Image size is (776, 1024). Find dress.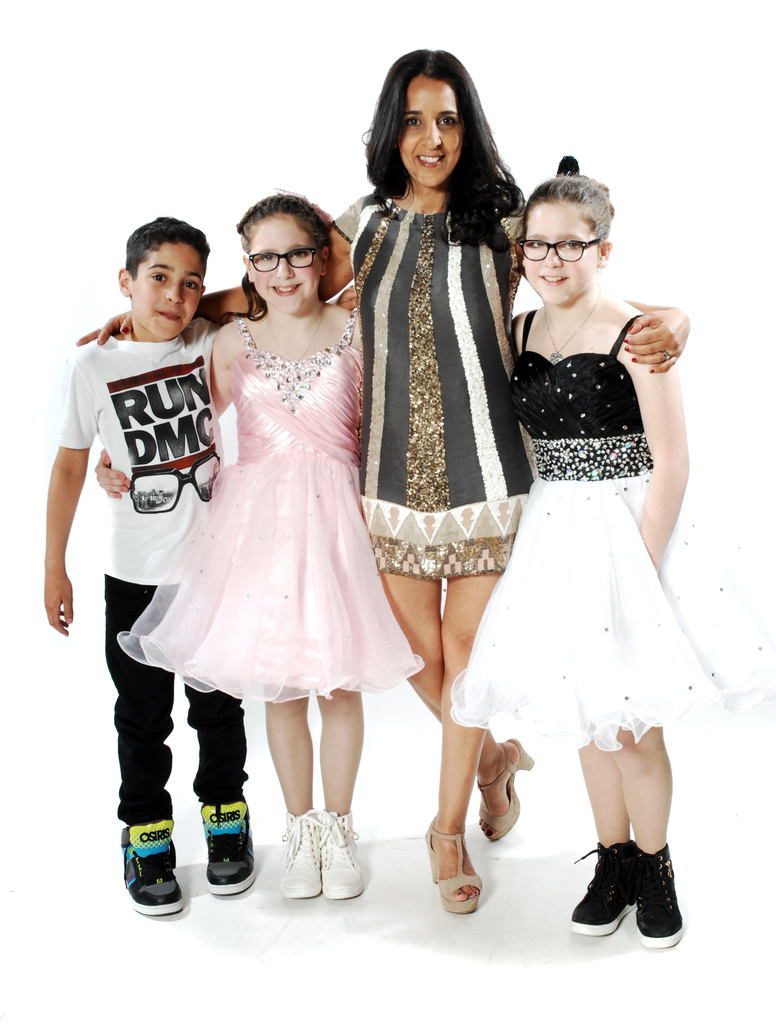
bbox=[447, 308, 775, 746].
